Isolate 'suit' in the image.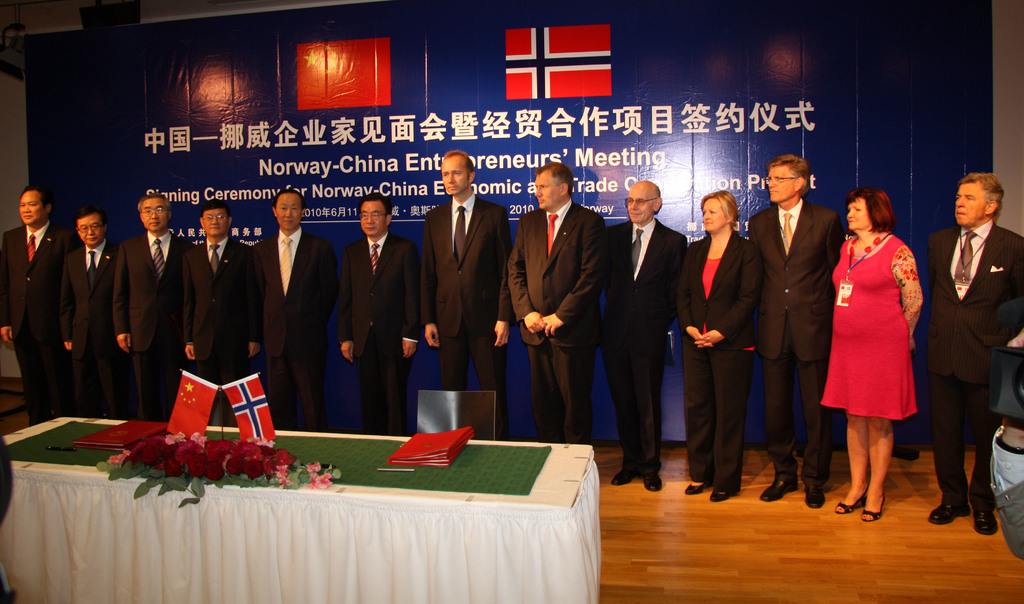
Isolated region: x1=241, y1=219, x2=345, y2=433.
